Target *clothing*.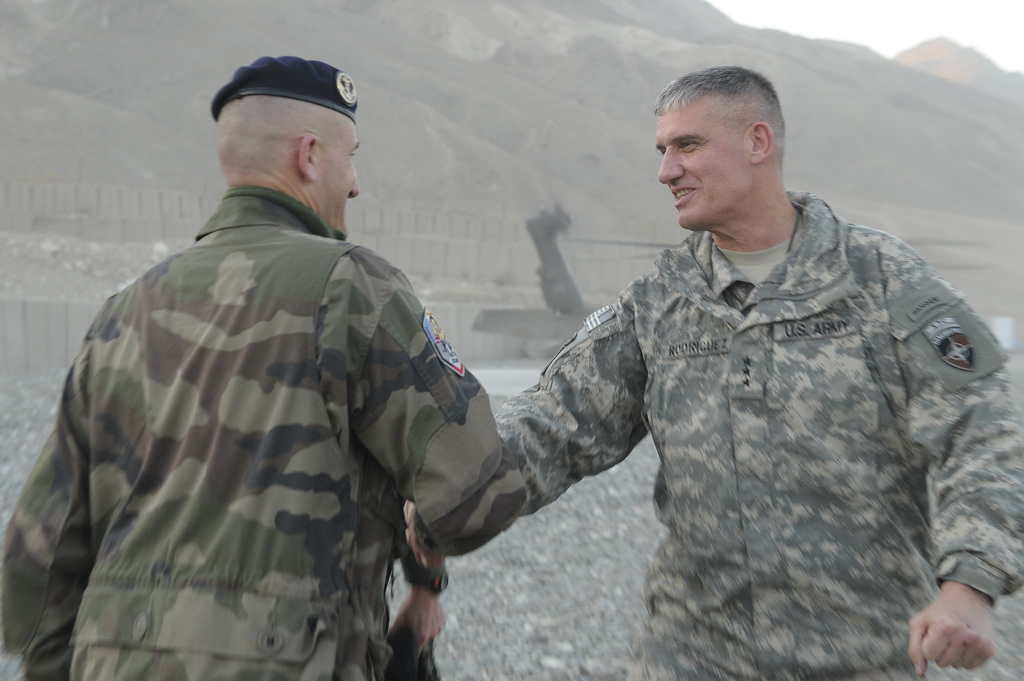
Target region: pyautogui.locateOnScreen(0, 180, 529, 680).
